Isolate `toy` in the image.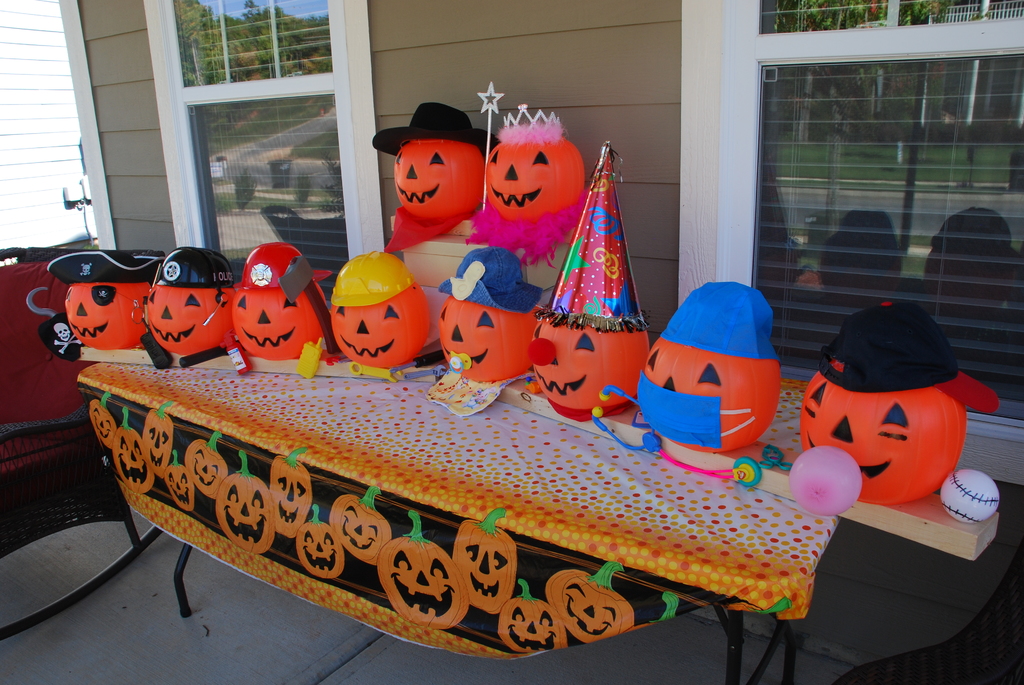
Isolated region: x1=232, y1=244, x2=332, y2=361.
